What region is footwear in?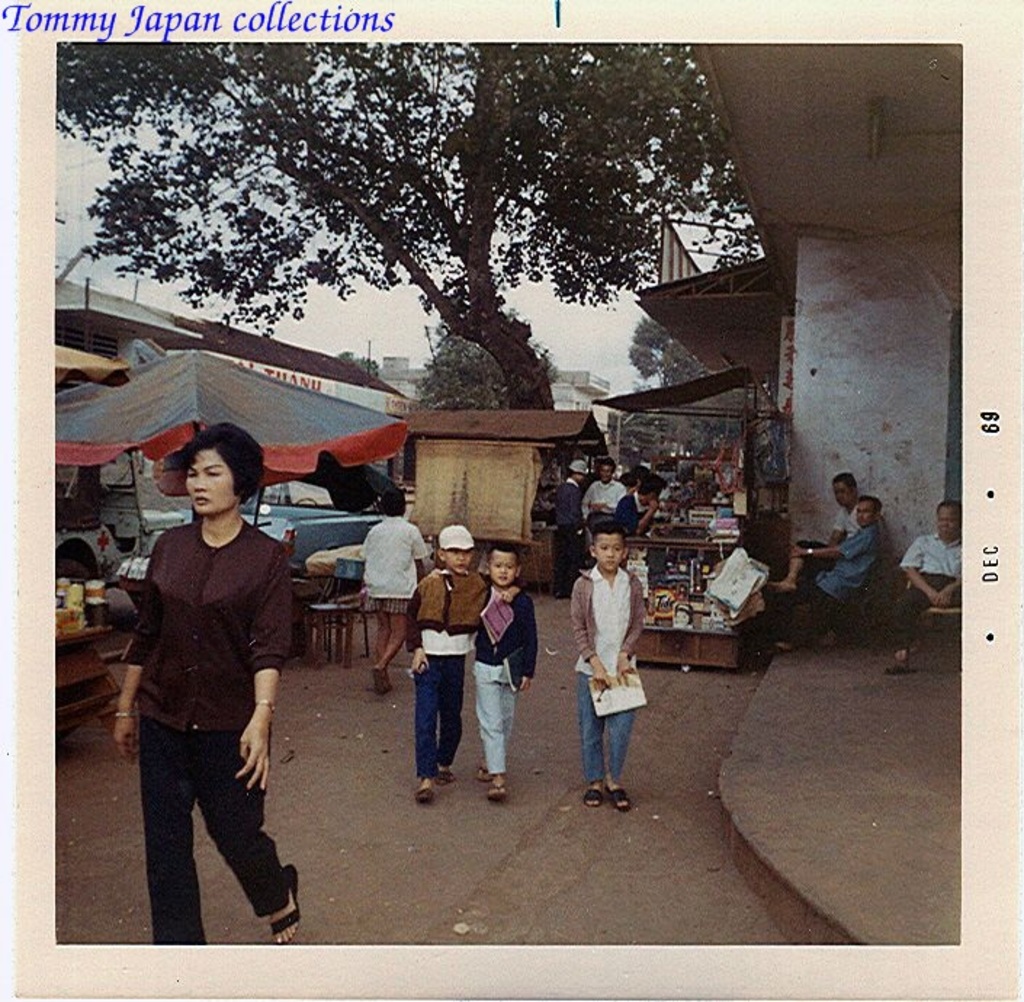
bbox=(485, 767, 498, 796).
